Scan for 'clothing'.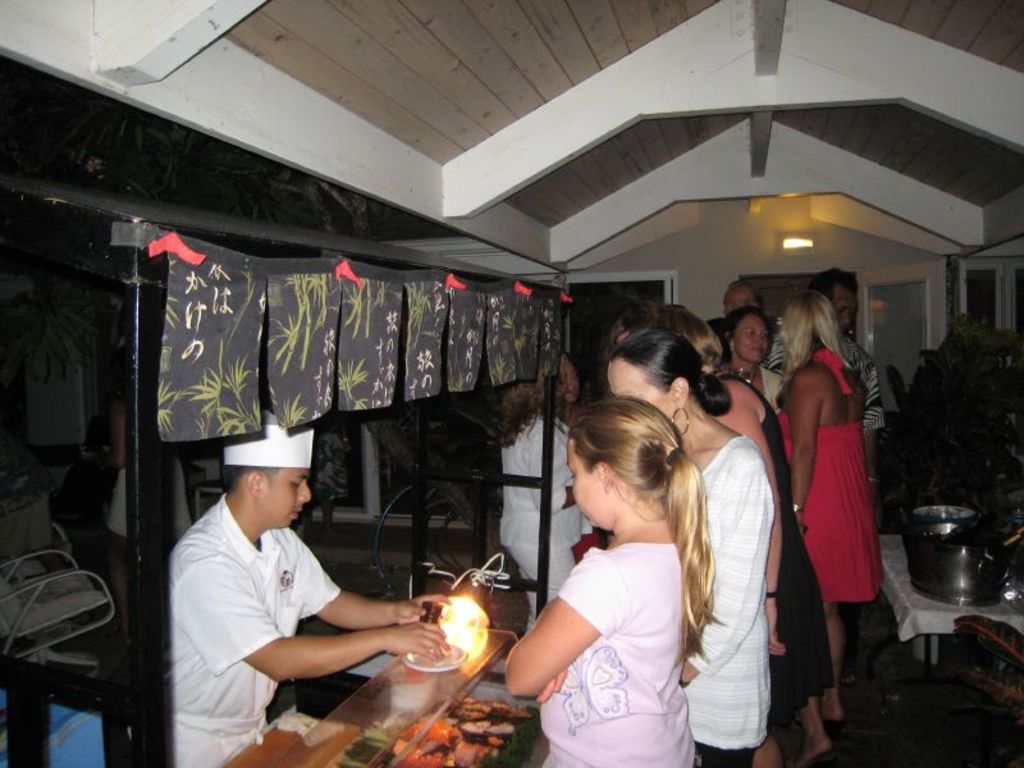
Scan result: (682, 434, 771, 767).
